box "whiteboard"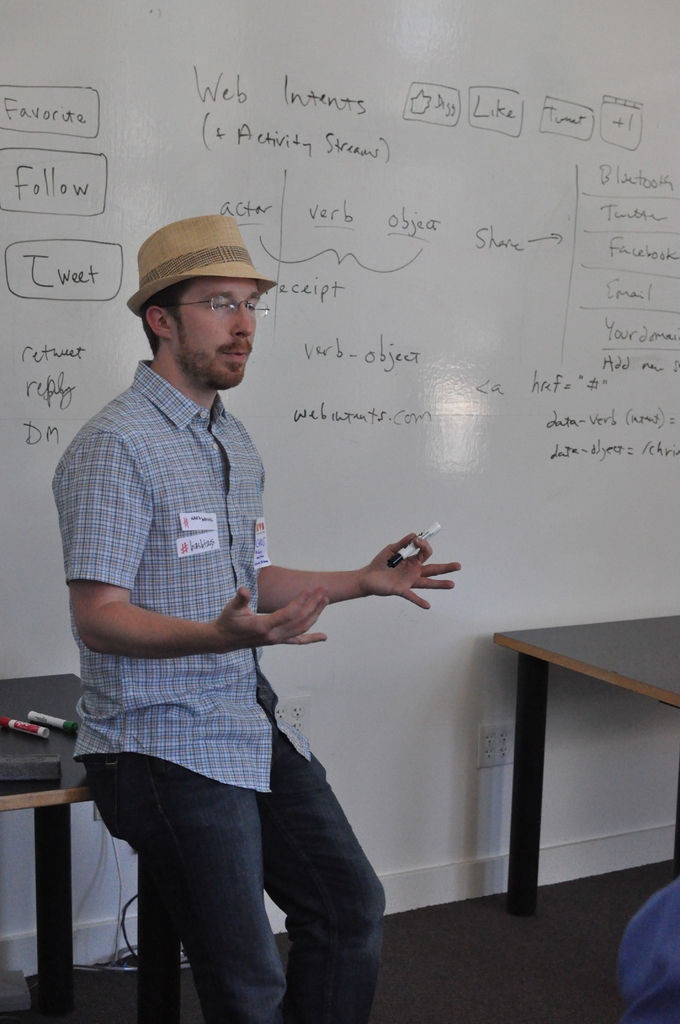
[0, 0, 679, 986]
